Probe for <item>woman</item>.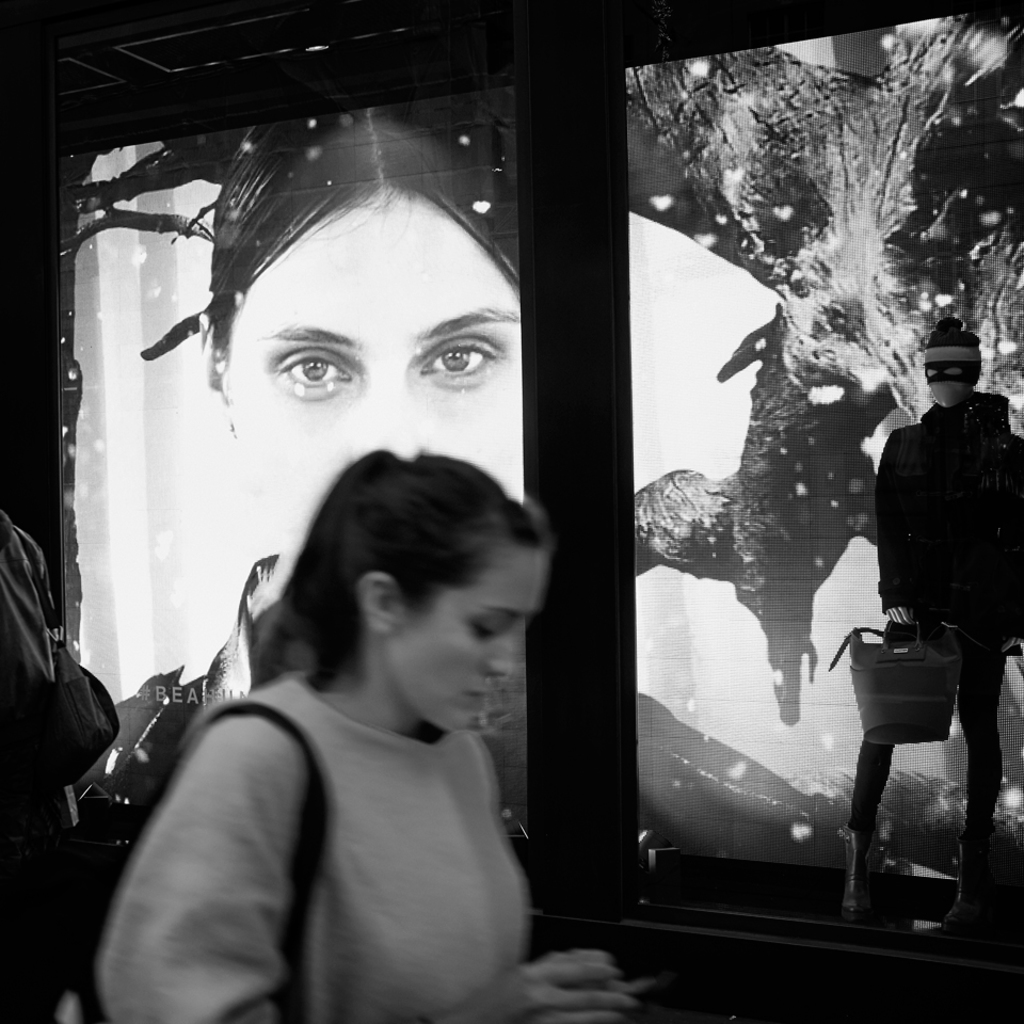
Probe result: box(74, 89, 531, 846).
